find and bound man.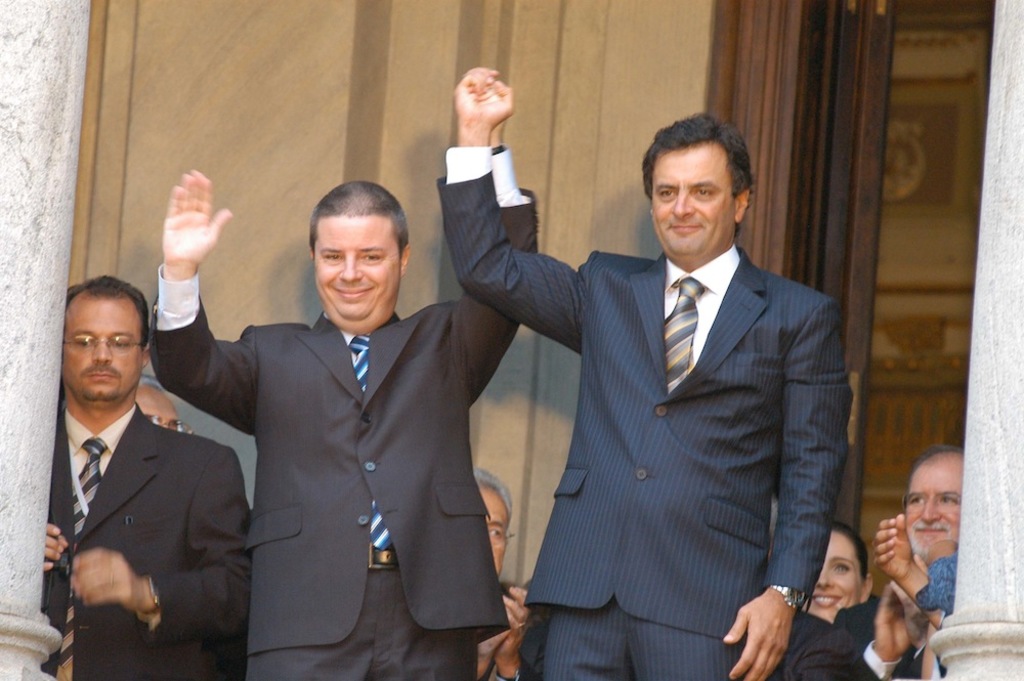
Bound: rect(468, 455, 529, 680).
